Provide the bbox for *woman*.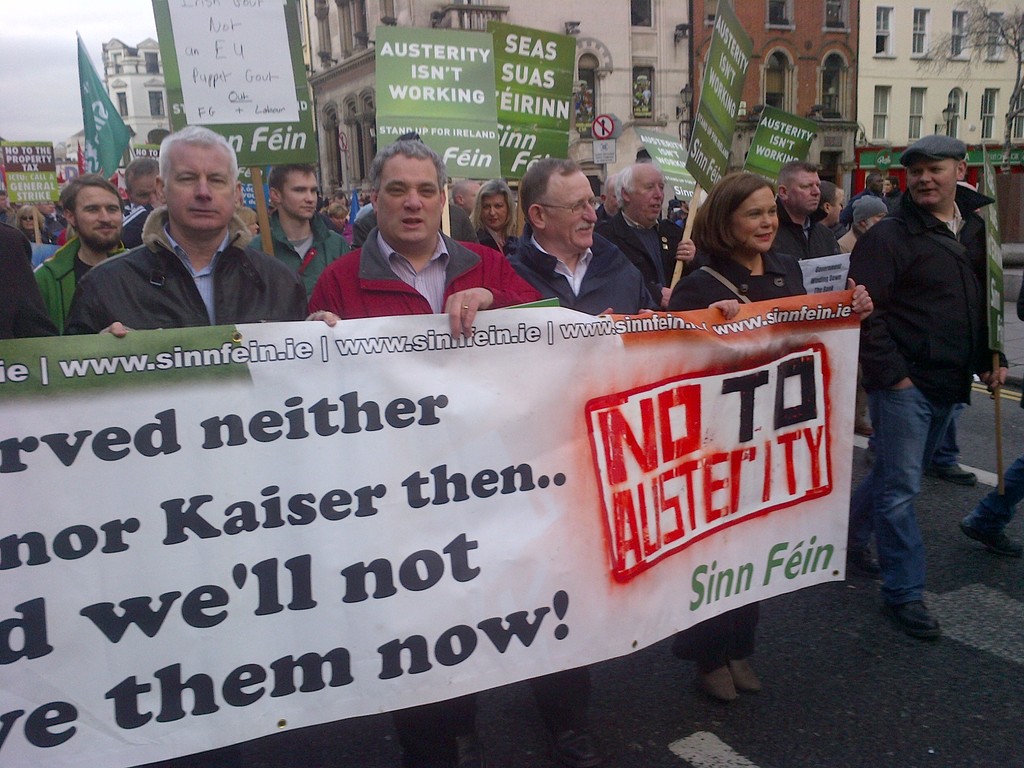
<box>468,175,519,252</box>.
